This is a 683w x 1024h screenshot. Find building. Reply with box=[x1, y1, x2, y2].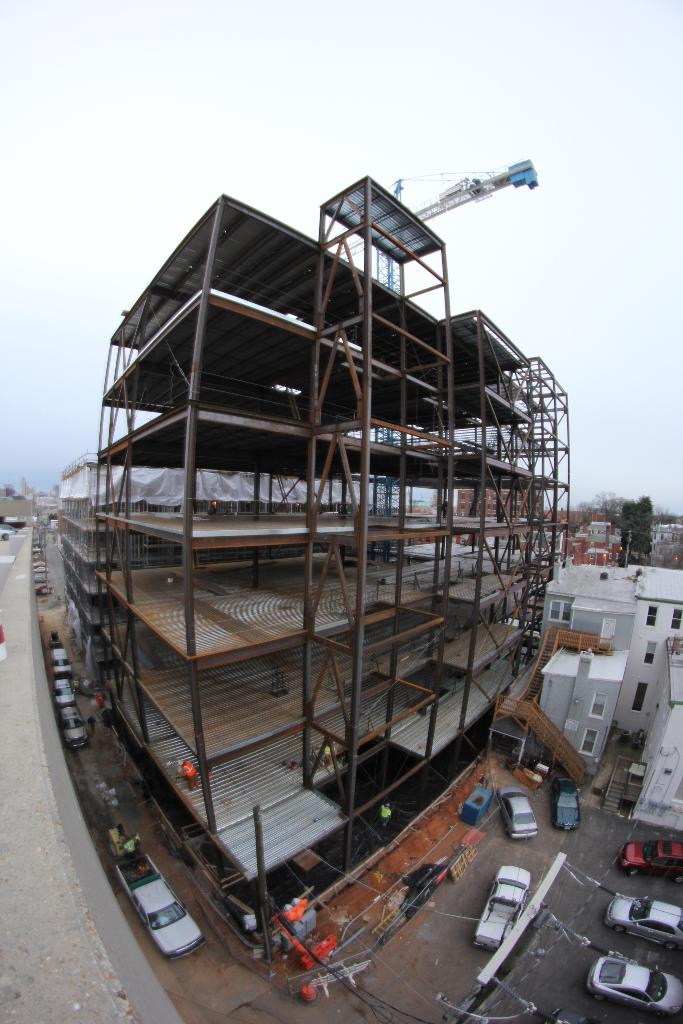
box=[613, 564, 682, 831].
